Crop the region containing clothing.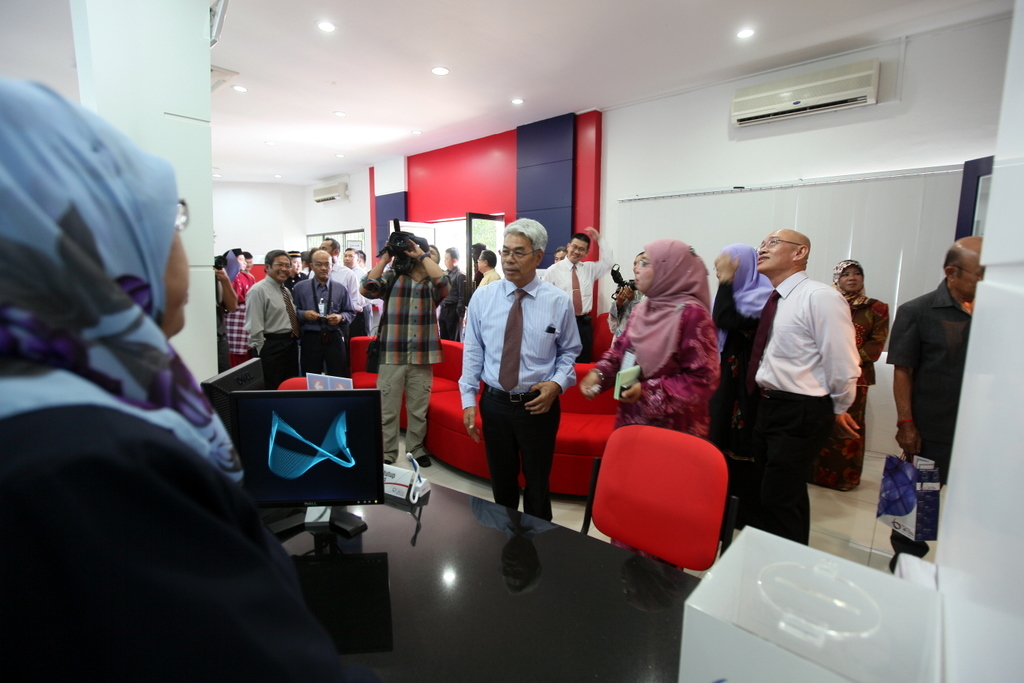
Crop region: x1=595 y1=236 x2=726 y2=436.
